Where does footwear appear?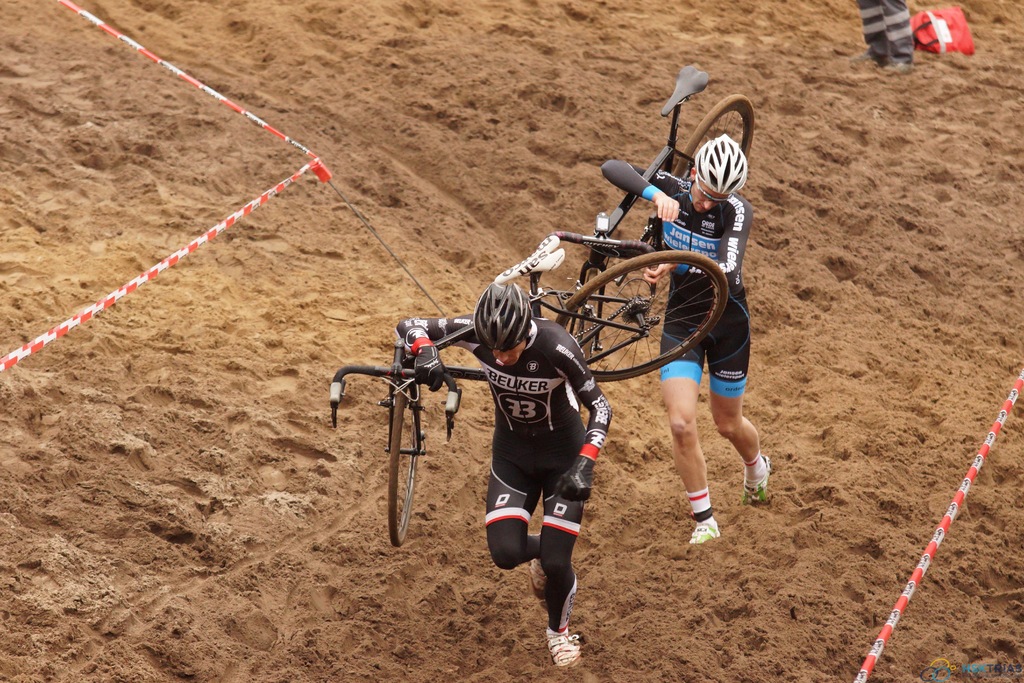
Appears at left=544, top=632, right=581, bottom=665.
